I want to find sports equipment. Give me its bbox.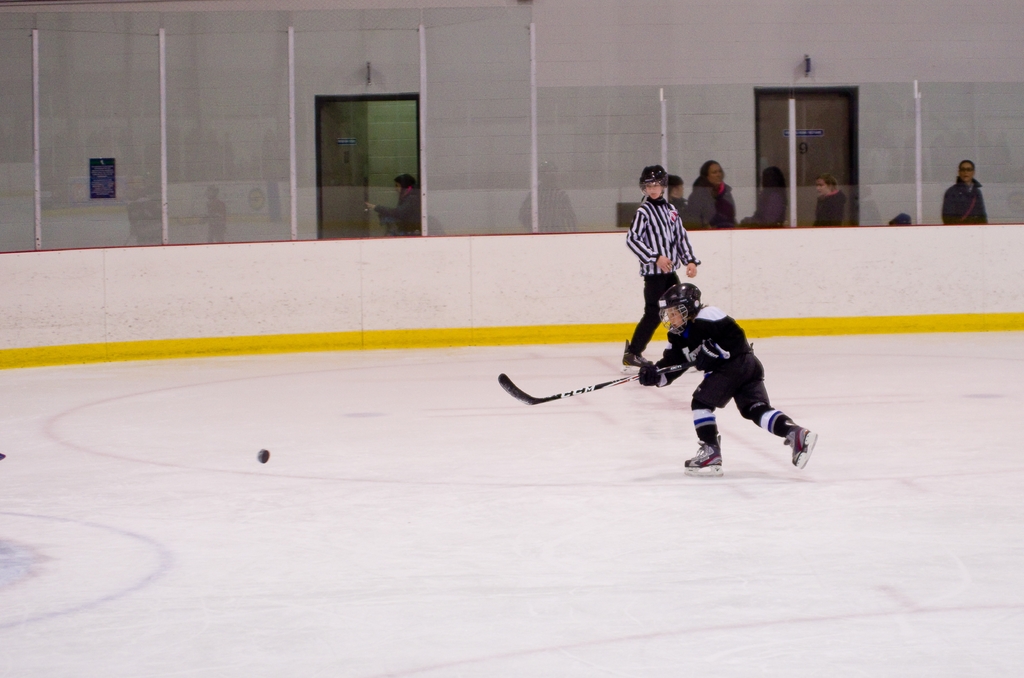
box=[680, 436, 728, 481].
